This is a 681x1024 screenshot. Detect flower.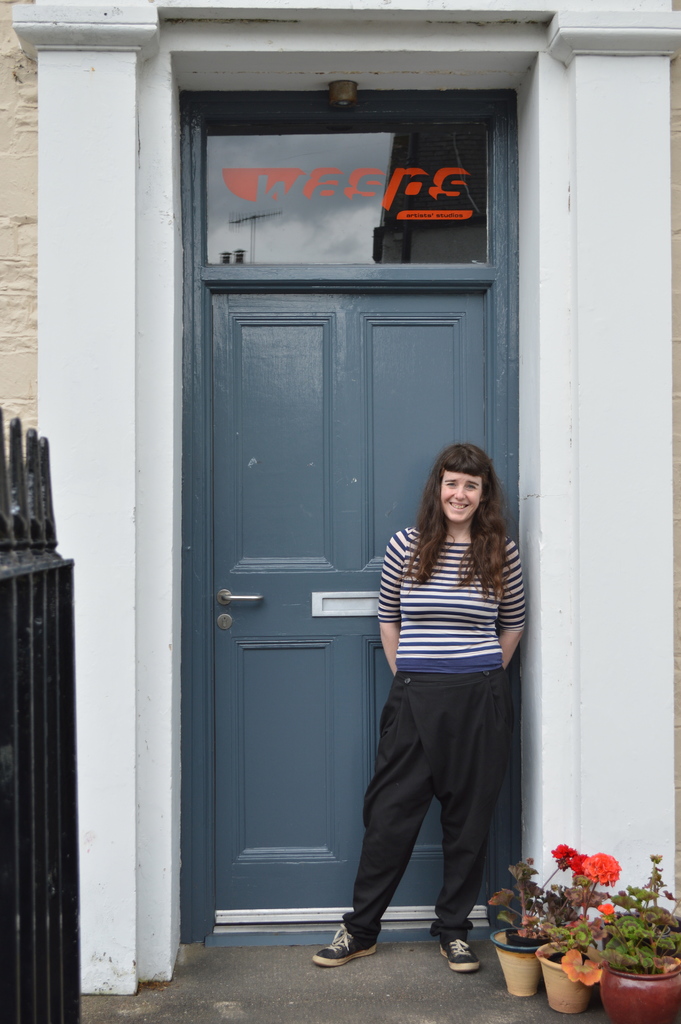
582/853/621/888.
